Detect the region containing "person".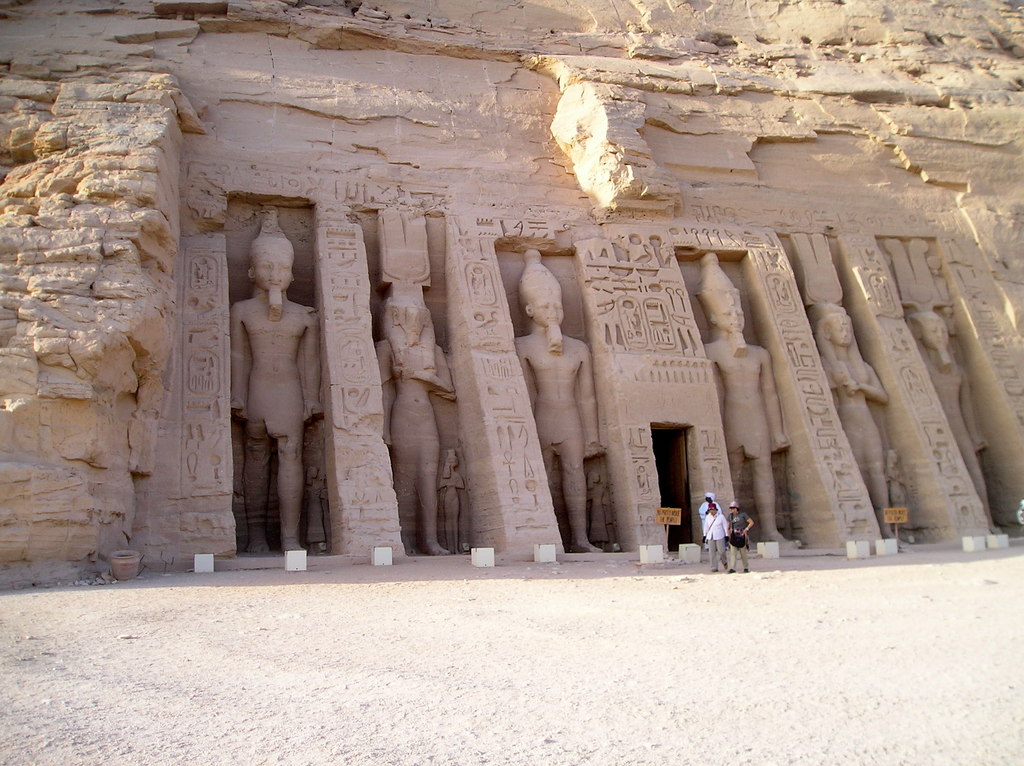
815/292/911/550.
